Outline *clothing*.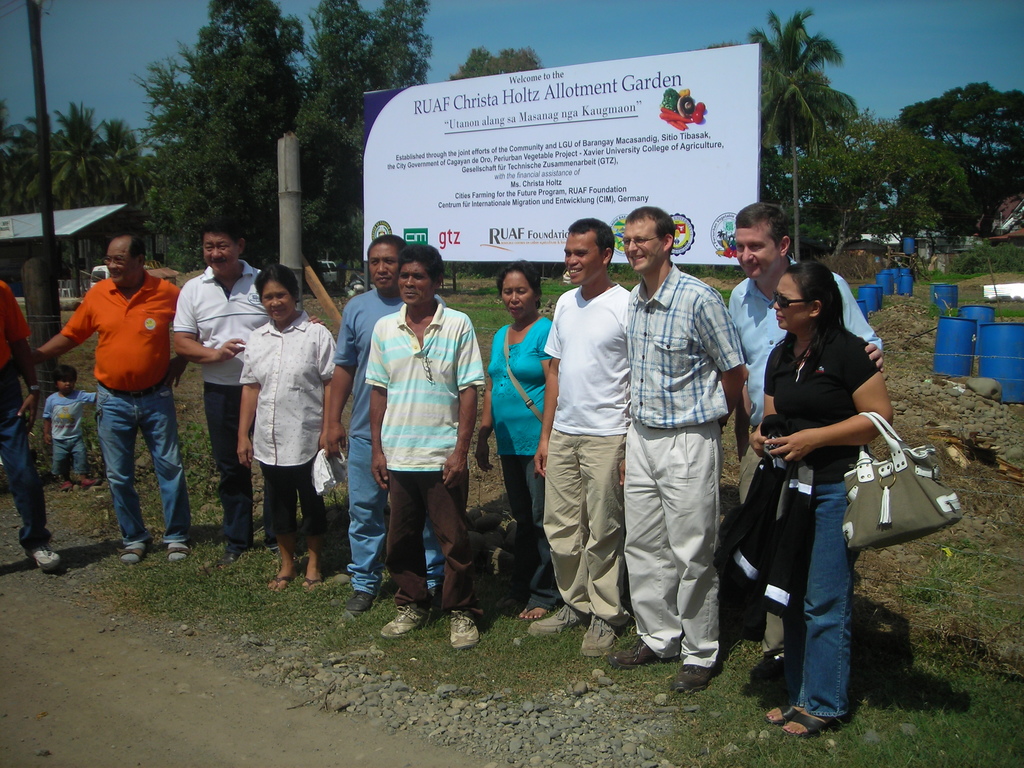
Outline: x1=365 y1=291 x2=492 y2=611.
